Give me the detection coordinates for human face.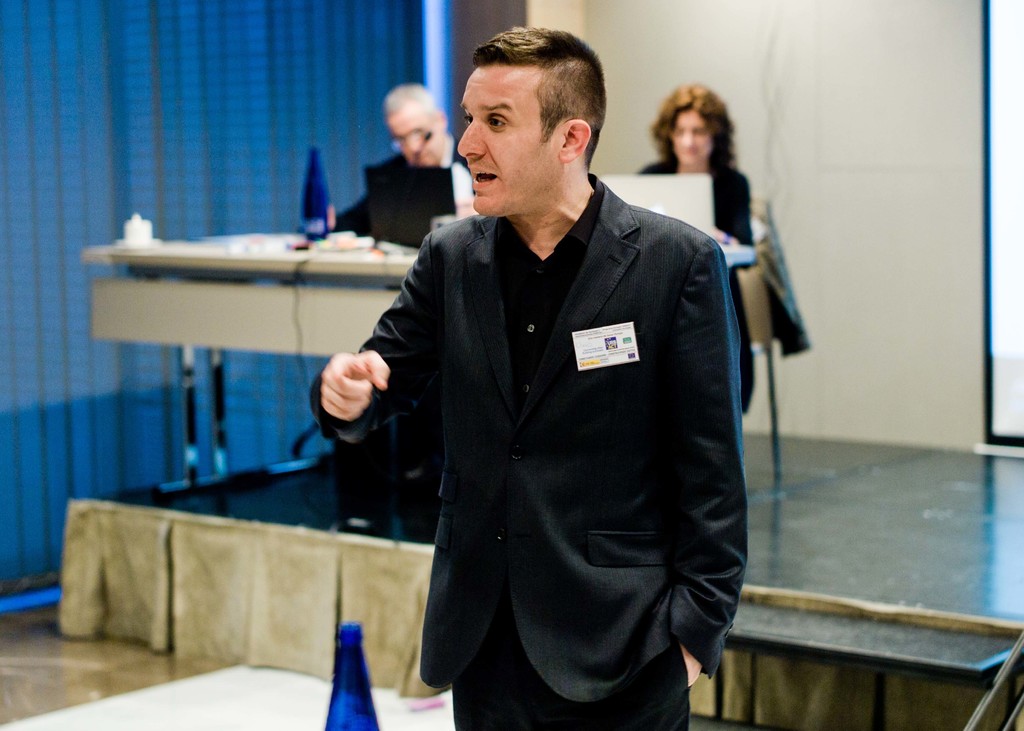
(x1=456, y1=61, x2=566, y2=215).
